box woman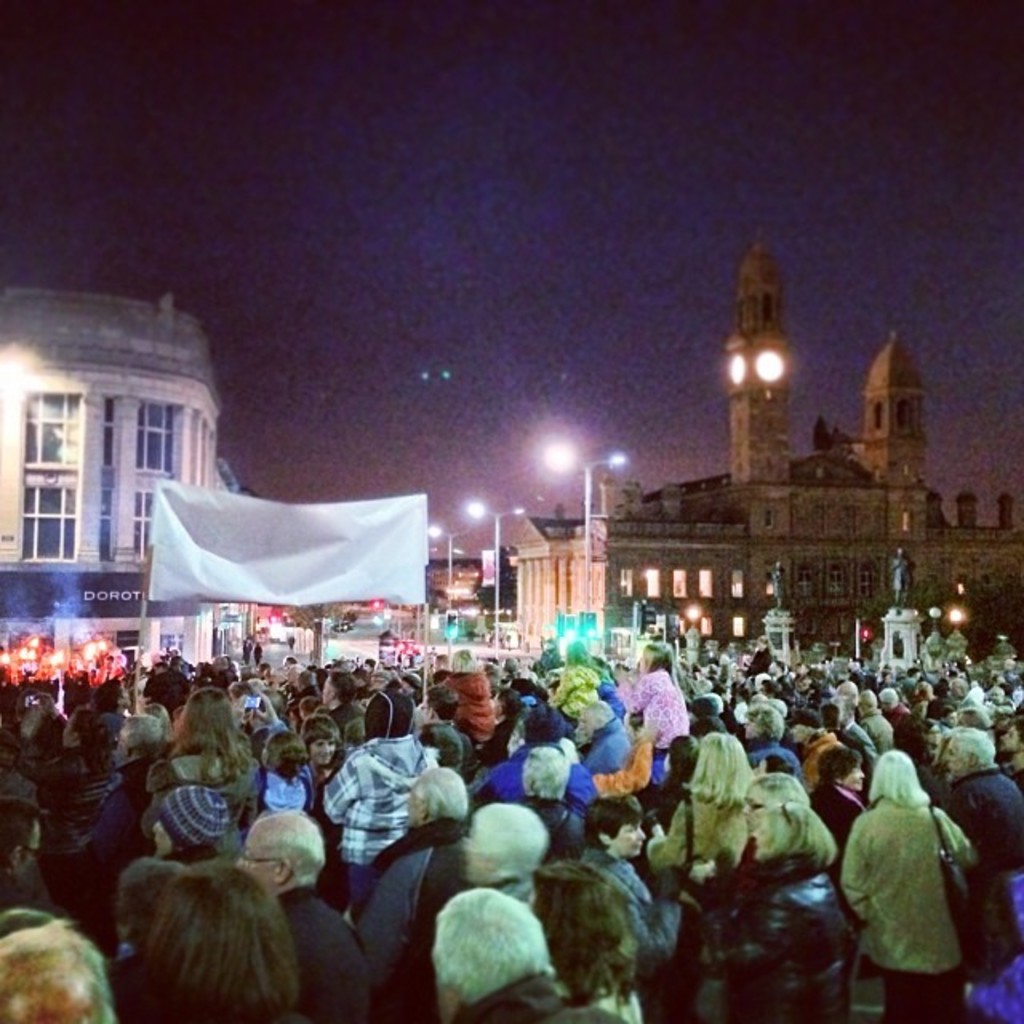
<region>254, 725, 317, 822</region>
